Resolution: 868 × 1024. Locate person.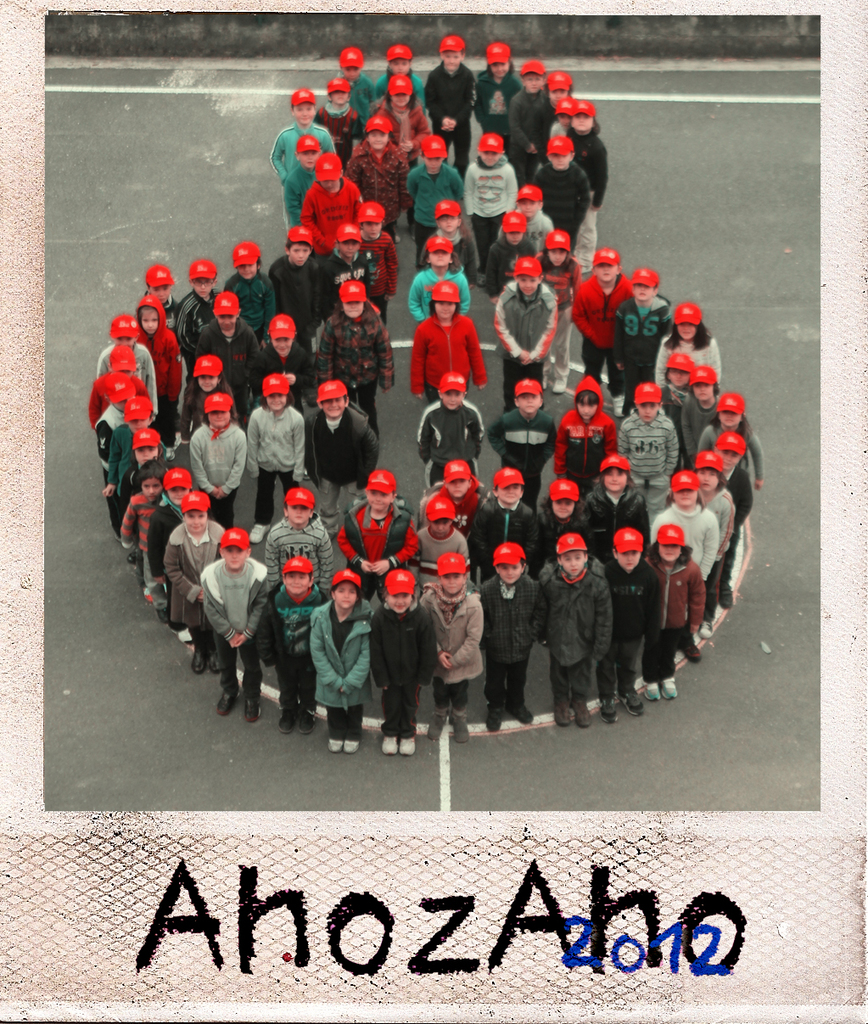
select_region(304, 378, 383, 540).
